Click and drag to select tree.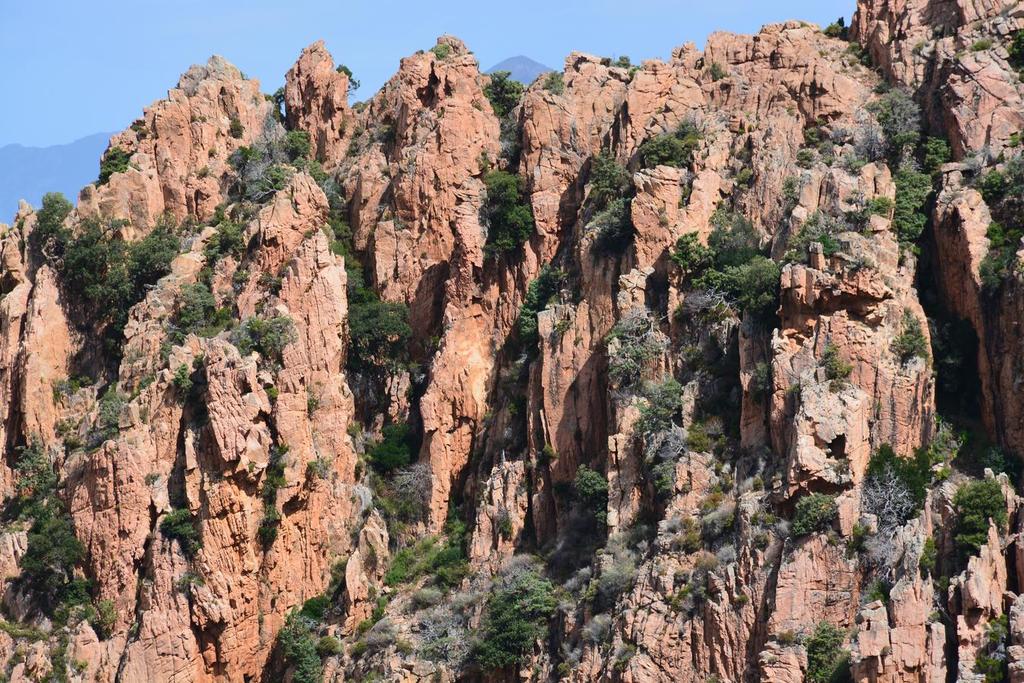
Selection: [left=480, top=574, right=571, bottom=672].
